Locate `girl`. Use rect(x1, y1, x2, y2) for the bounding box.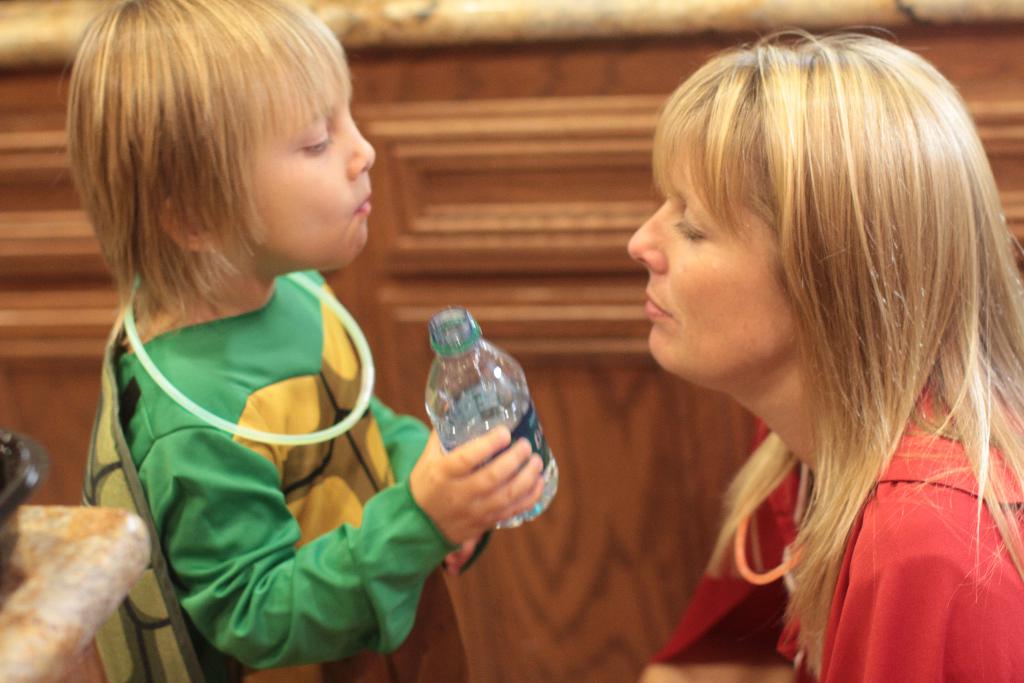
rect(48, 0, 544, 682).
